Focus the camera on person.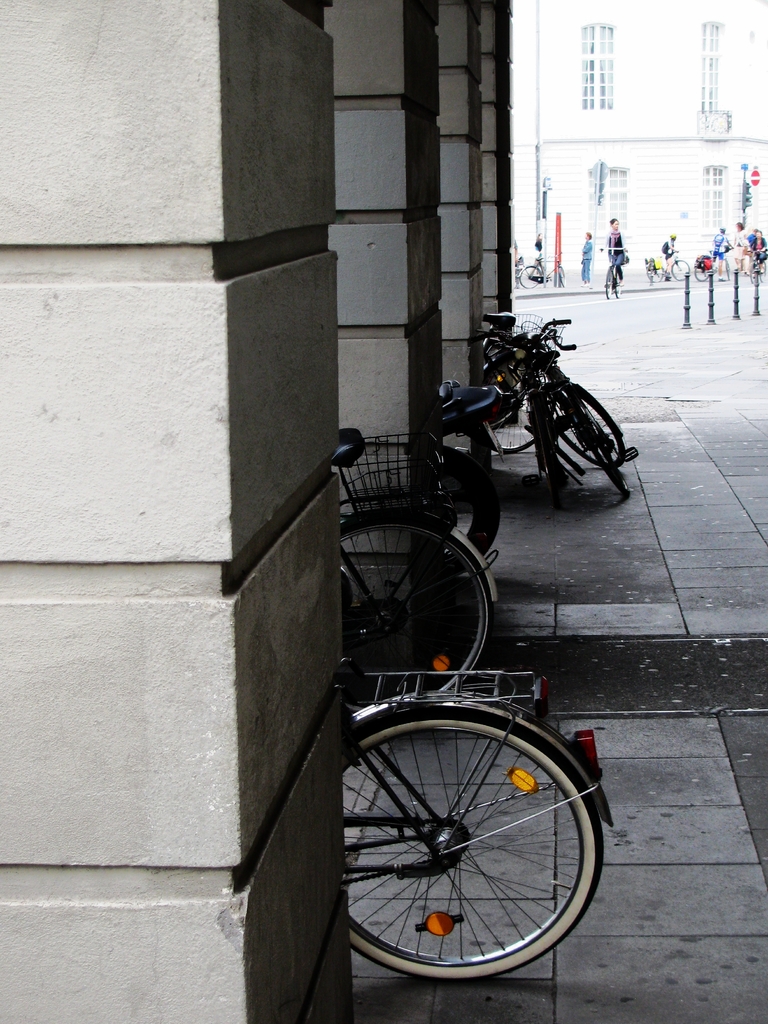
Focus region: <bbox>603, 212, 631, 289</bbox>.
